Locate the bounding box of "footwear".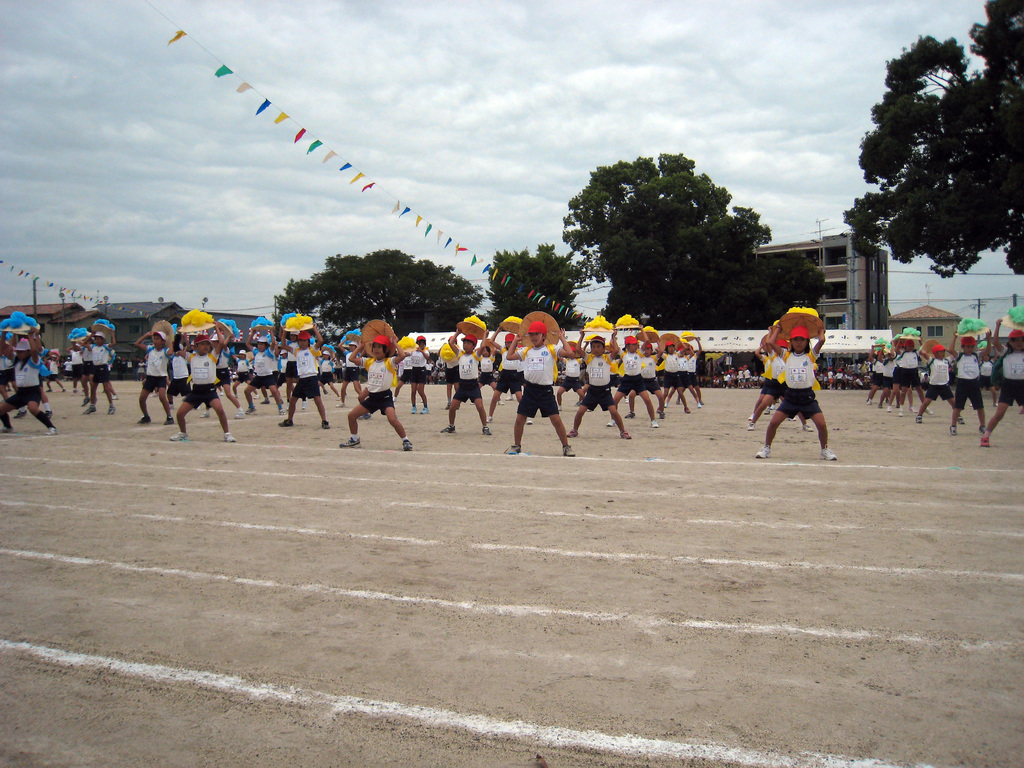
Bounding box: rect(885, 403, 895, 415).
